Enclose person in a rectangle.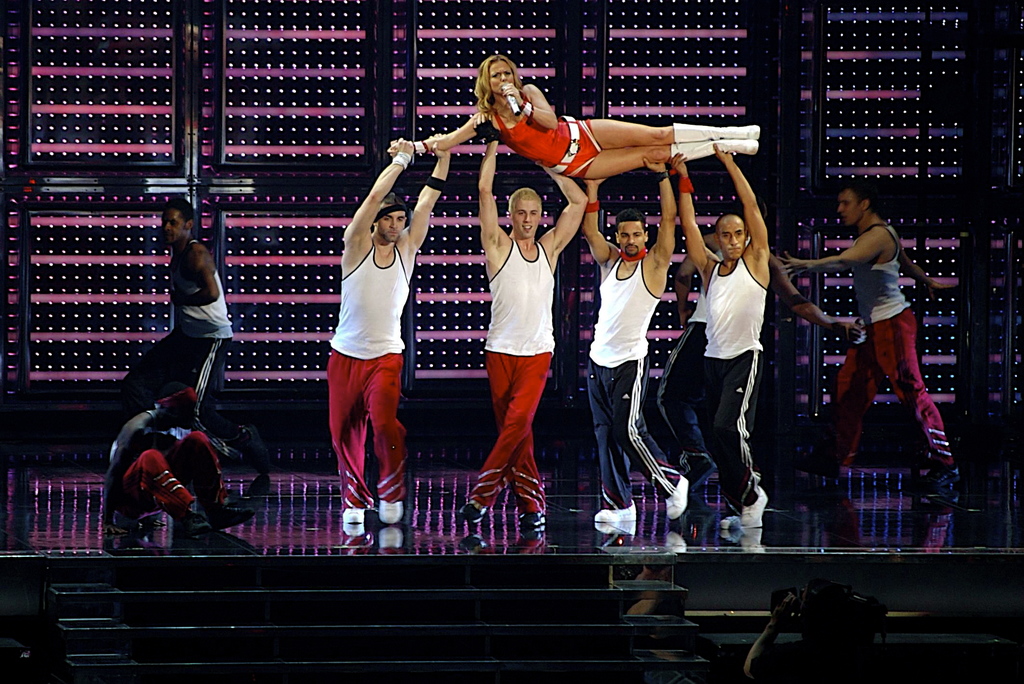
[left=672, top=190, right=863, bottom=500].
